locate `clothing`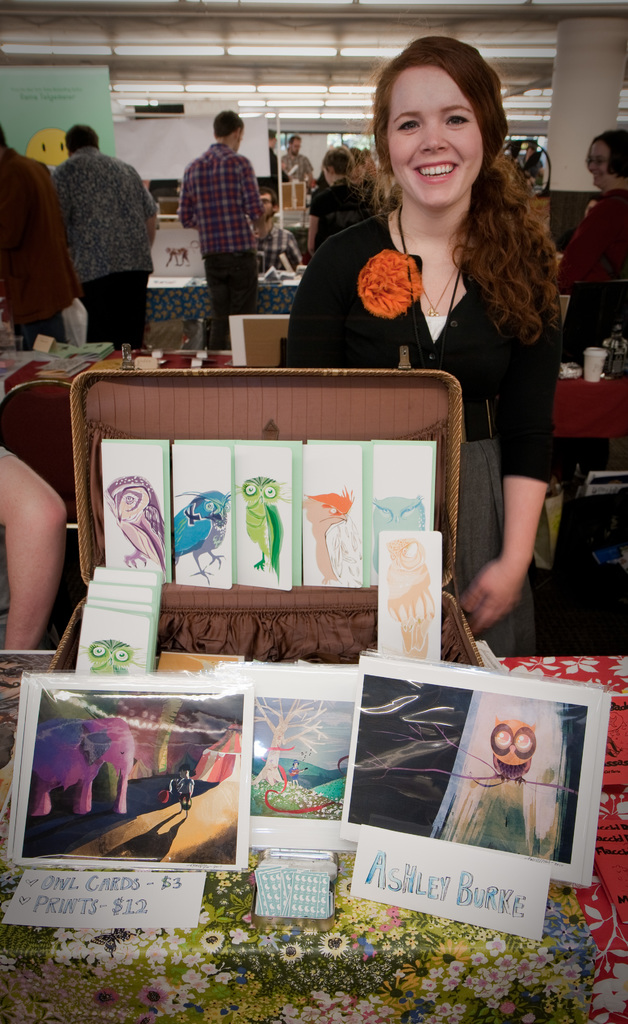
555/175/627/342
